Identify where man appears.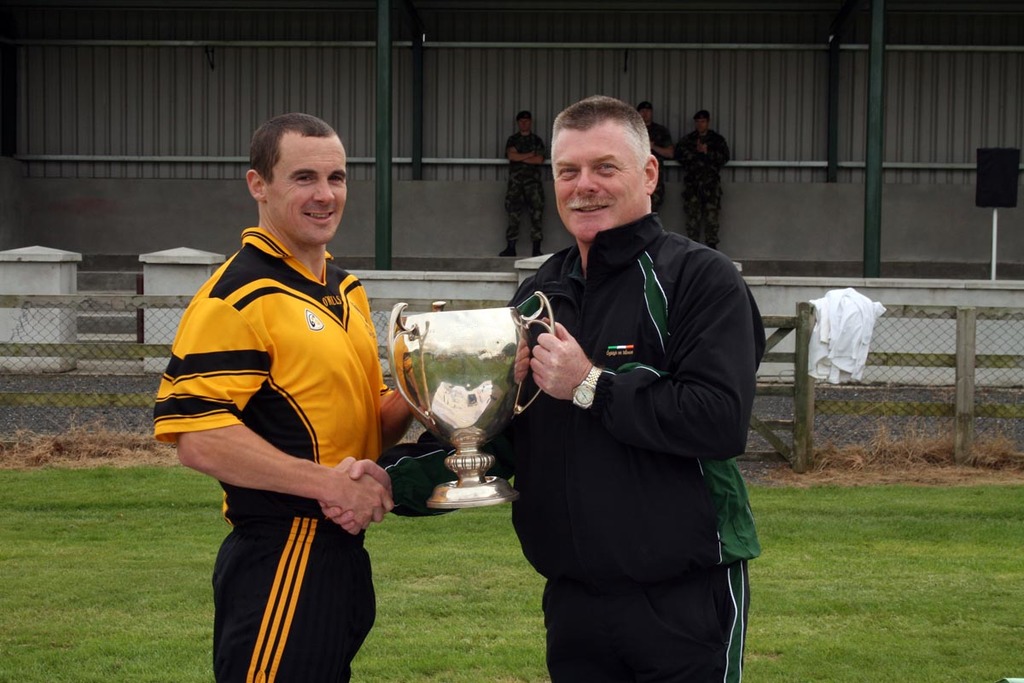
Appears at (154,110,447,682).
